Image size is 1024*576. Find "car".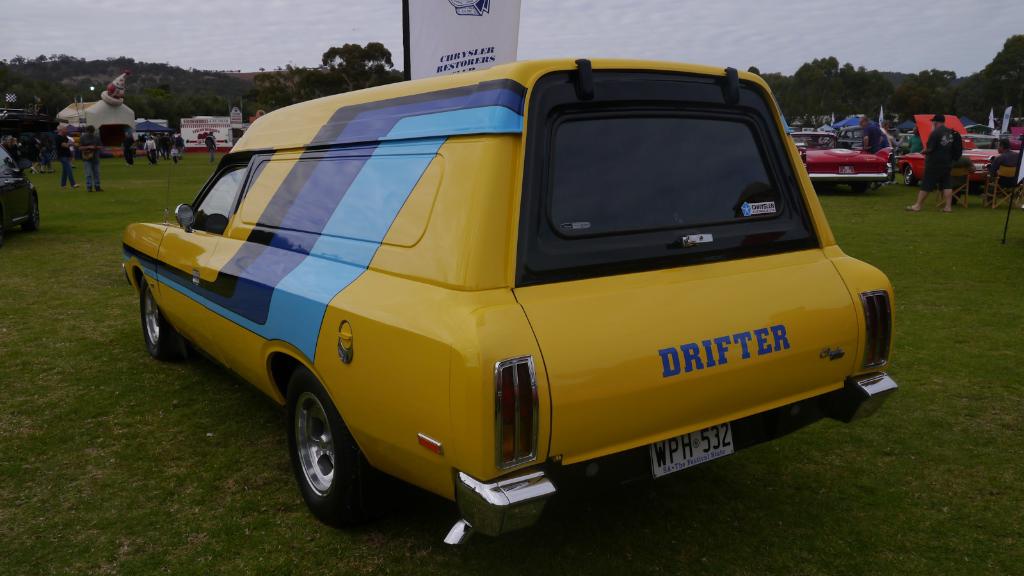
(0, 142, 43, 243).
